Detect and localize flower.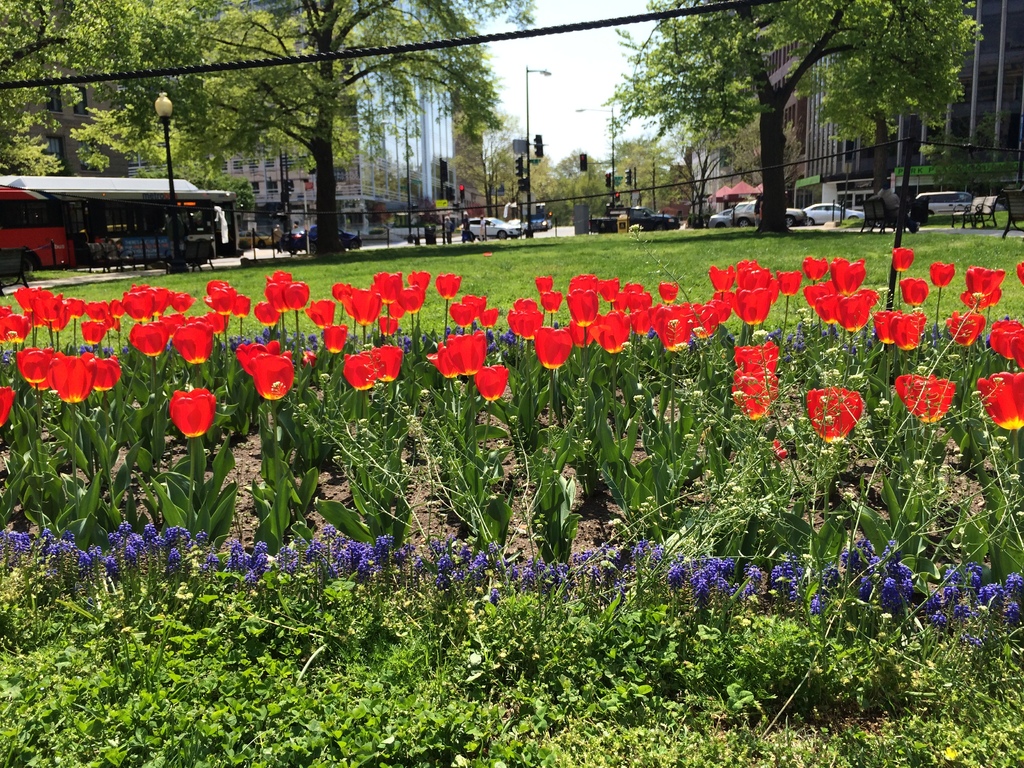
Localized at rect(333, 276, 351, 304).
